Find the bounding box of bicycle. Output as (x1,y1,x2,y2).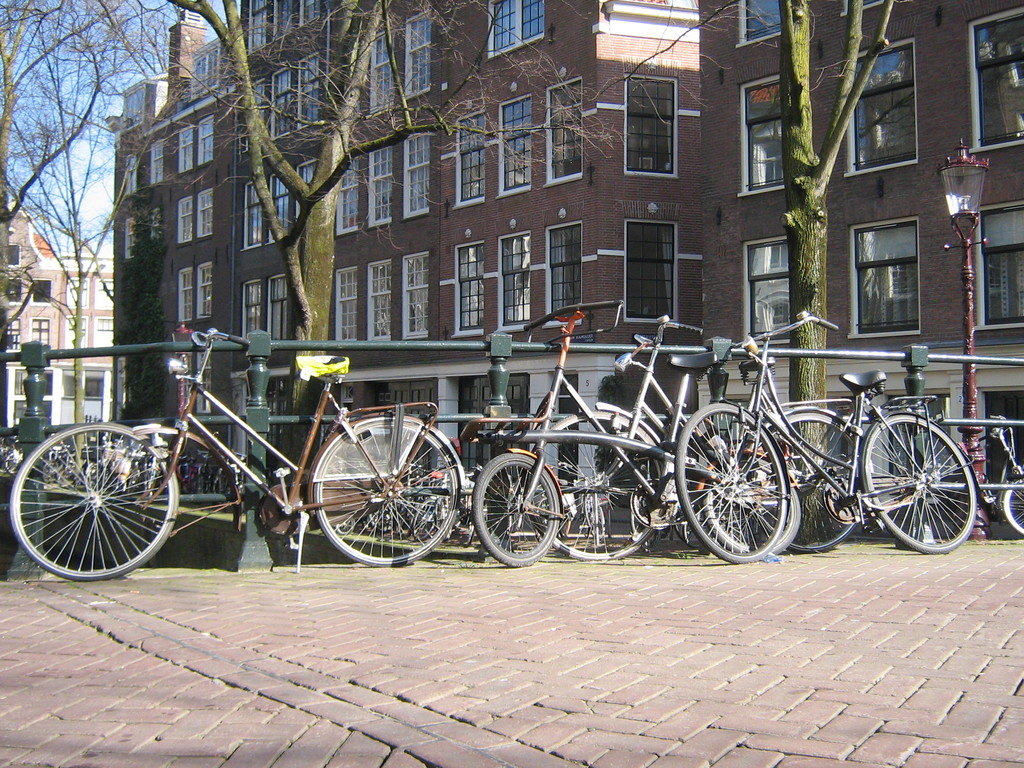
(669,332,984,558).
